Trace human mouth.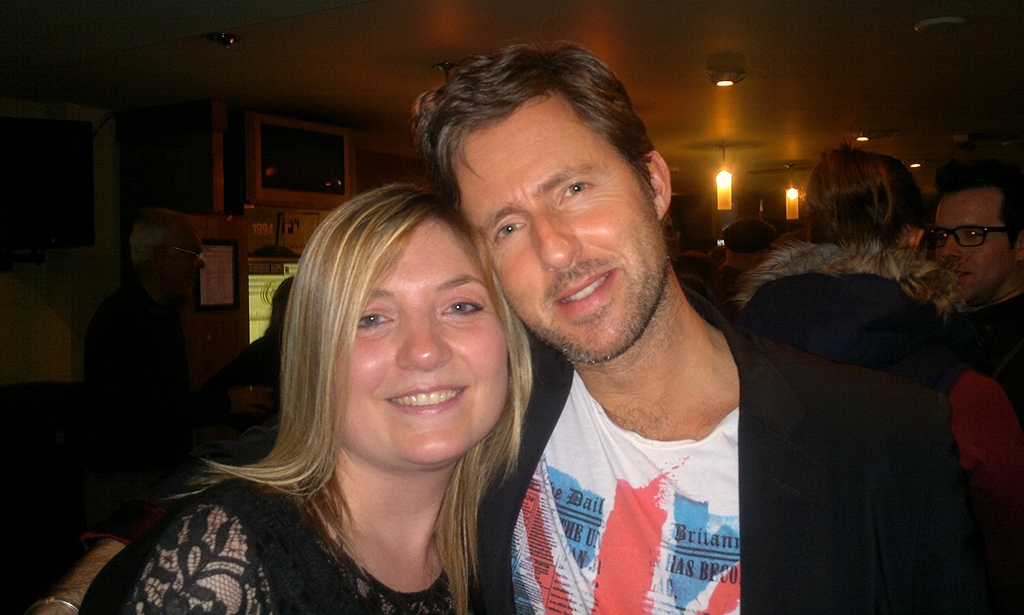
Traced to pyautogui.locateOnScreen(383, 379, 472, 426).
